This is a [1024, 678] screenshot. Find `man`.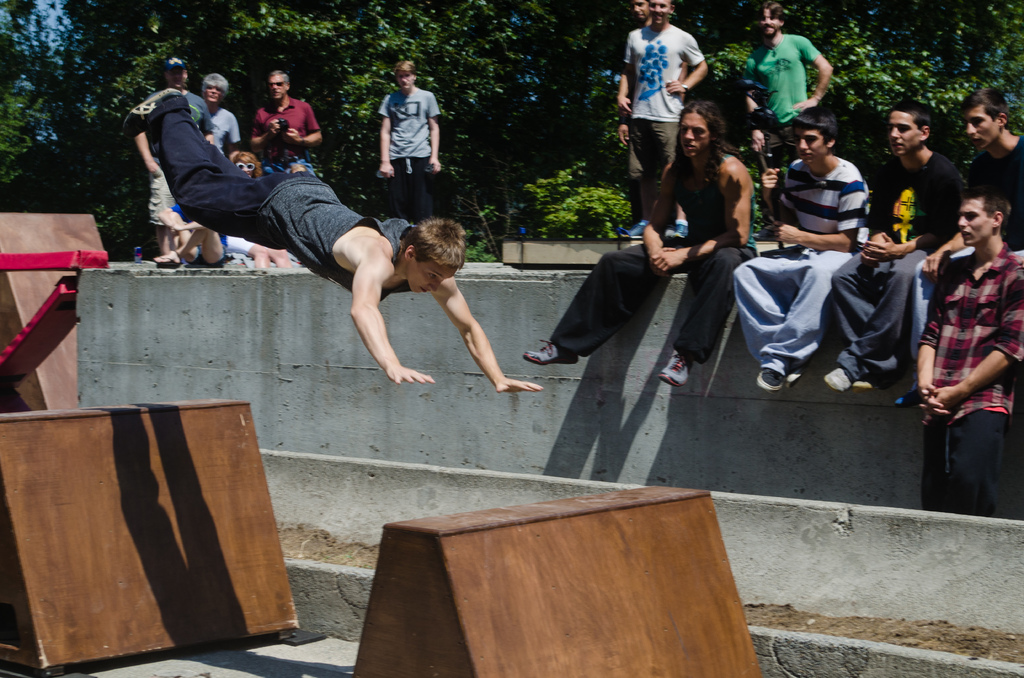
Bounding box: l=821, t=104, r=972, b=404.
